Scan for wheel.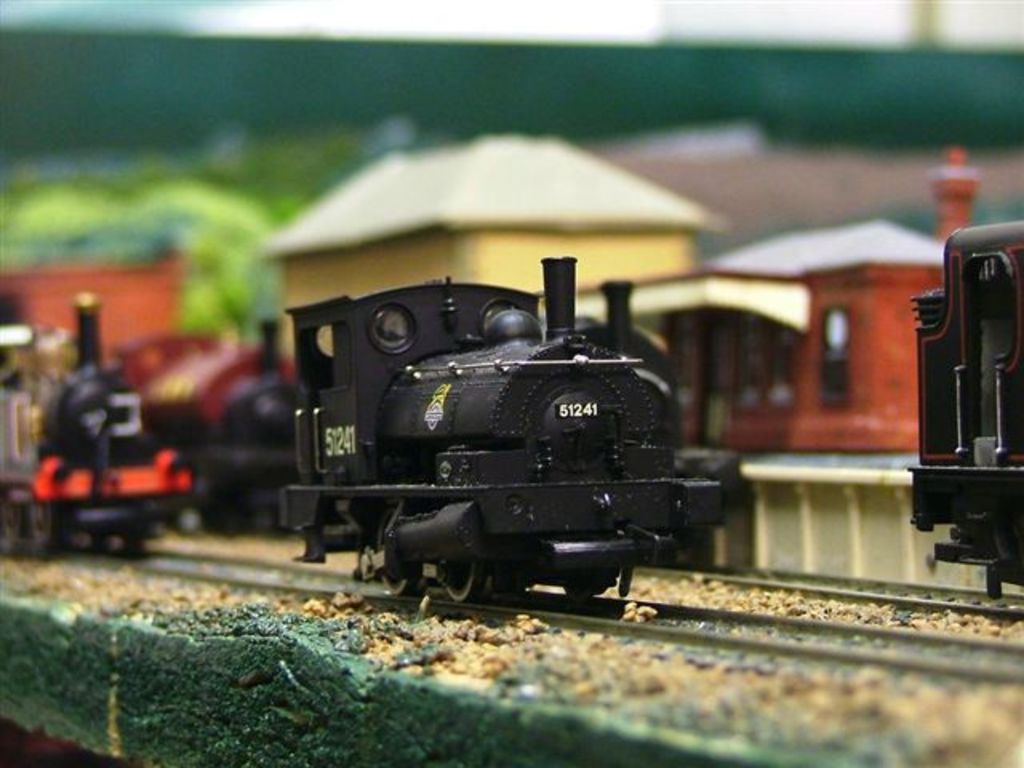
Scan result: 435,542,490,622.
